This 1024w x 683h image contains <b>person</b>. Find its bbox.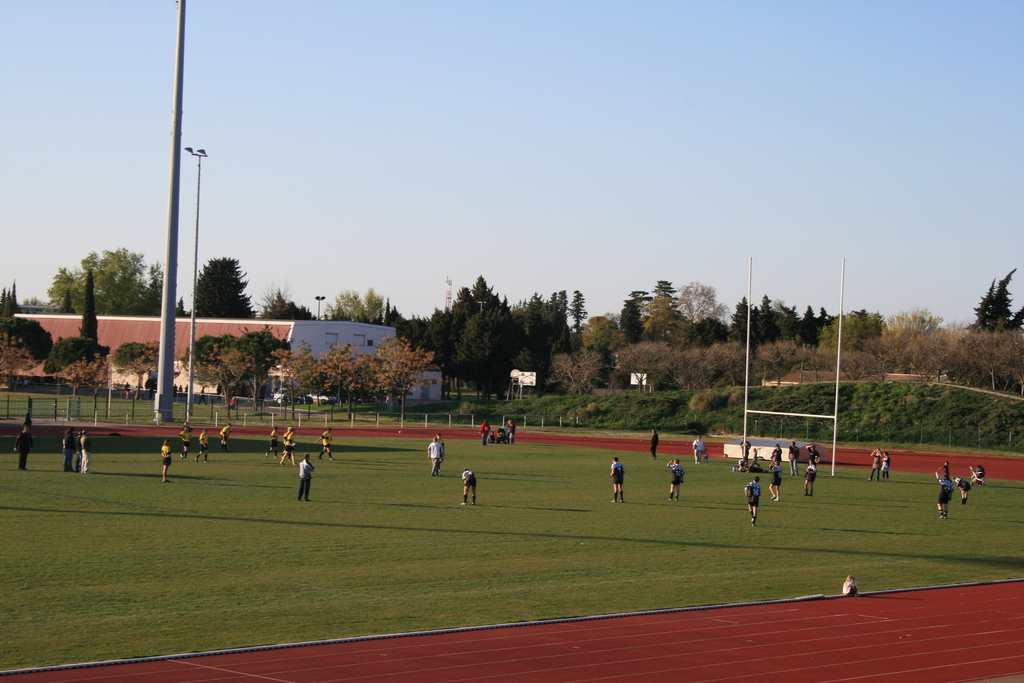
rect(703, 448, 713, 465).
